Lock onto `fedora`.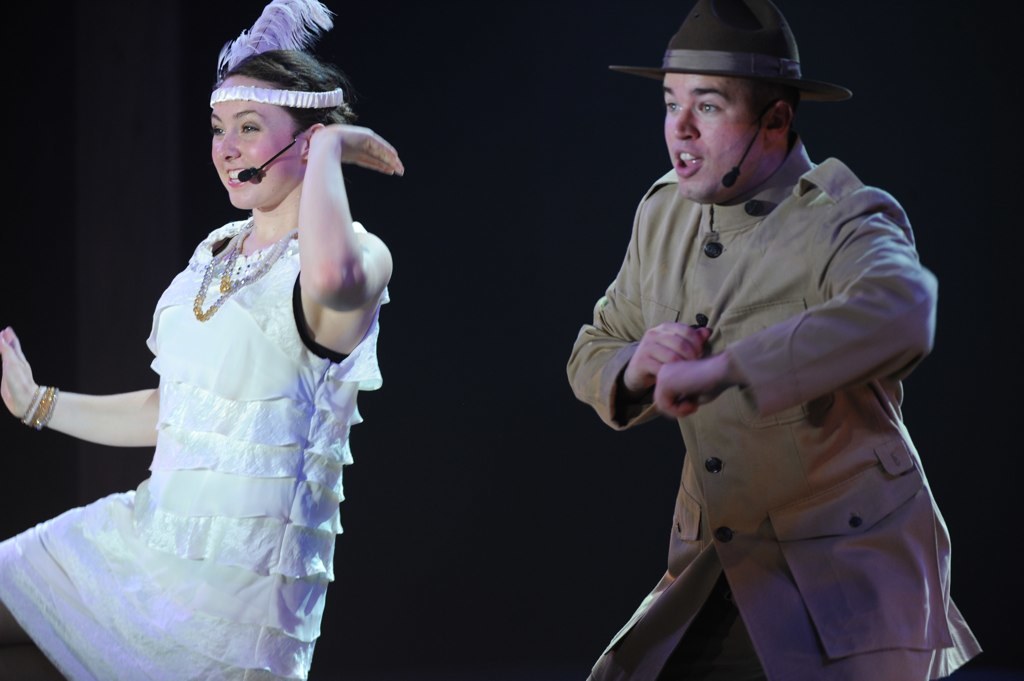
Locked: {"x1": 606, "y1": 2, "x2": 855, "y2": 101}.
